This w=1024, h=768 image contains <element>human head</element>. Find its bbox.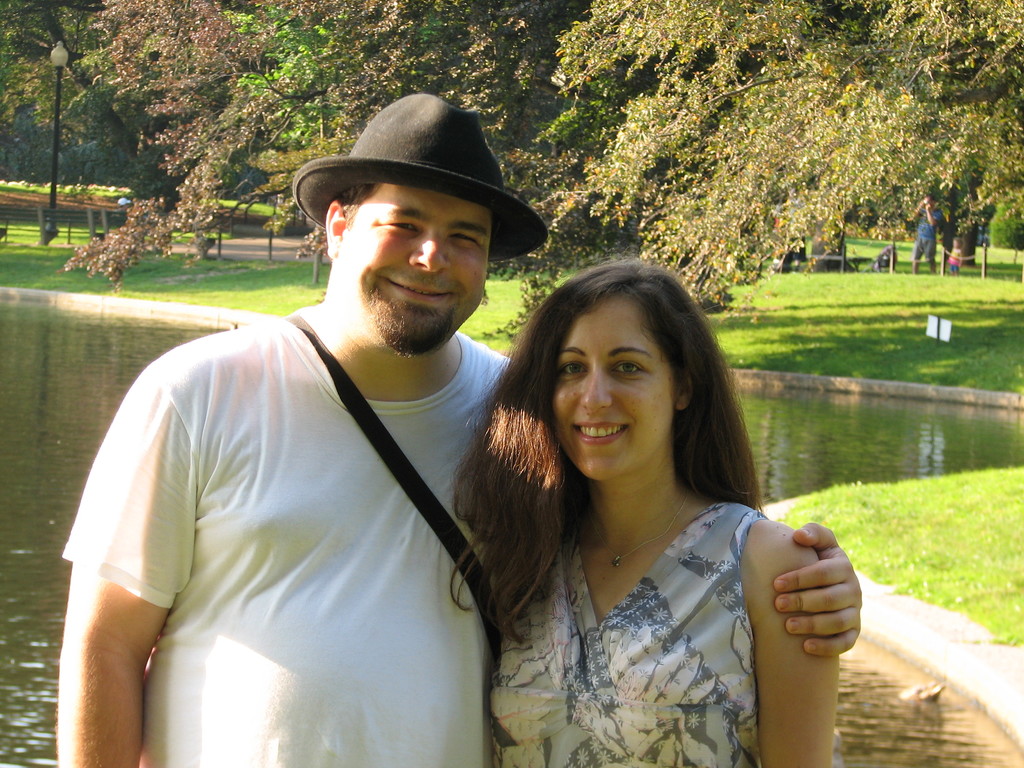
[512,257,721,472].
